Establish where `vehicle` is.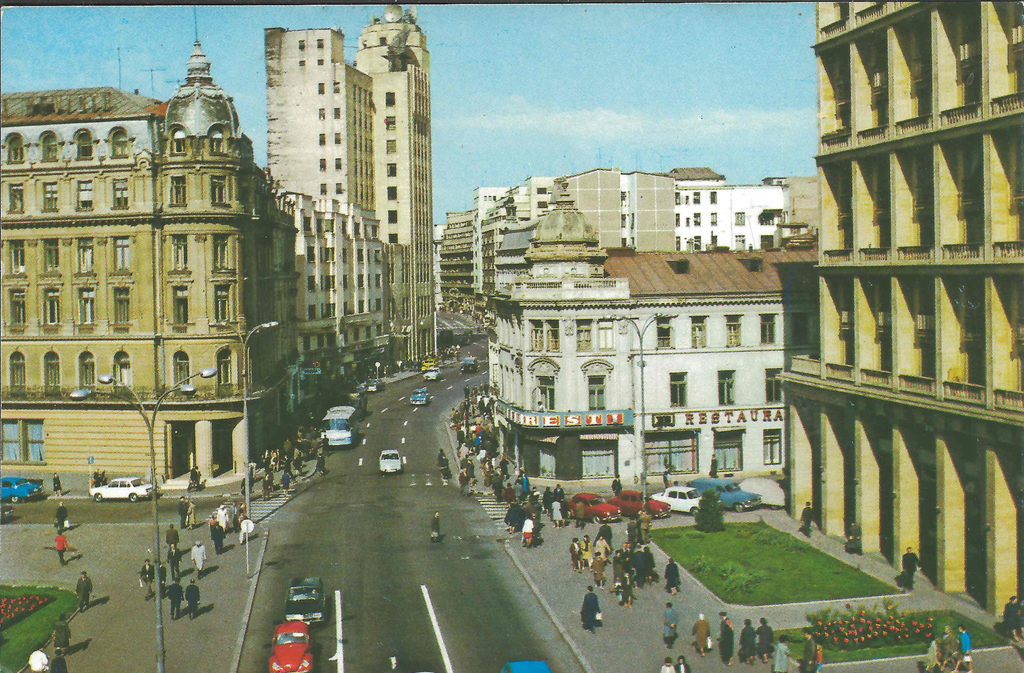
Established at 406, 389, 431, 406.
